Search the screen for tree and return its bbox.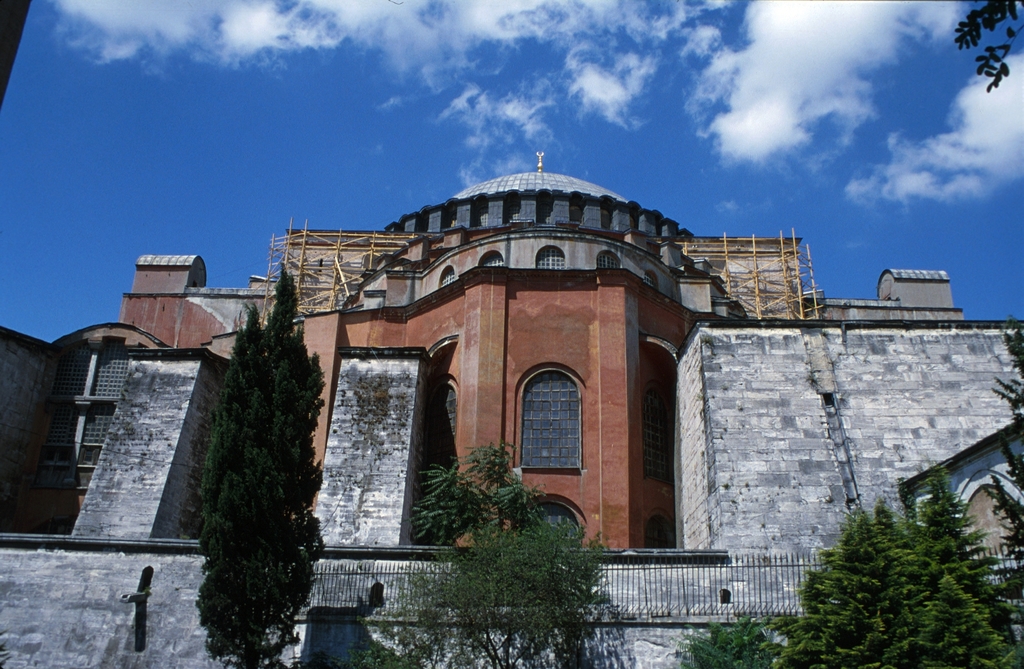
Found: left=745, top=458, right=1023, bottom=668.
